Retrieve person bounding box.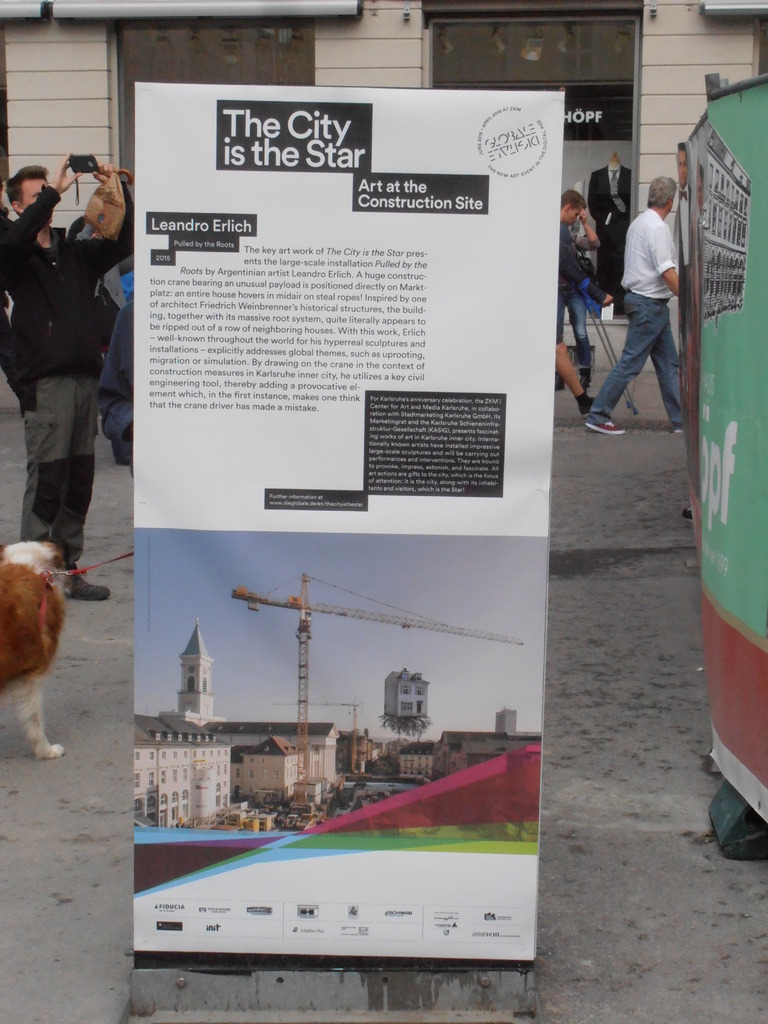
Bounding box: crop(673, 144, 690, 415).
